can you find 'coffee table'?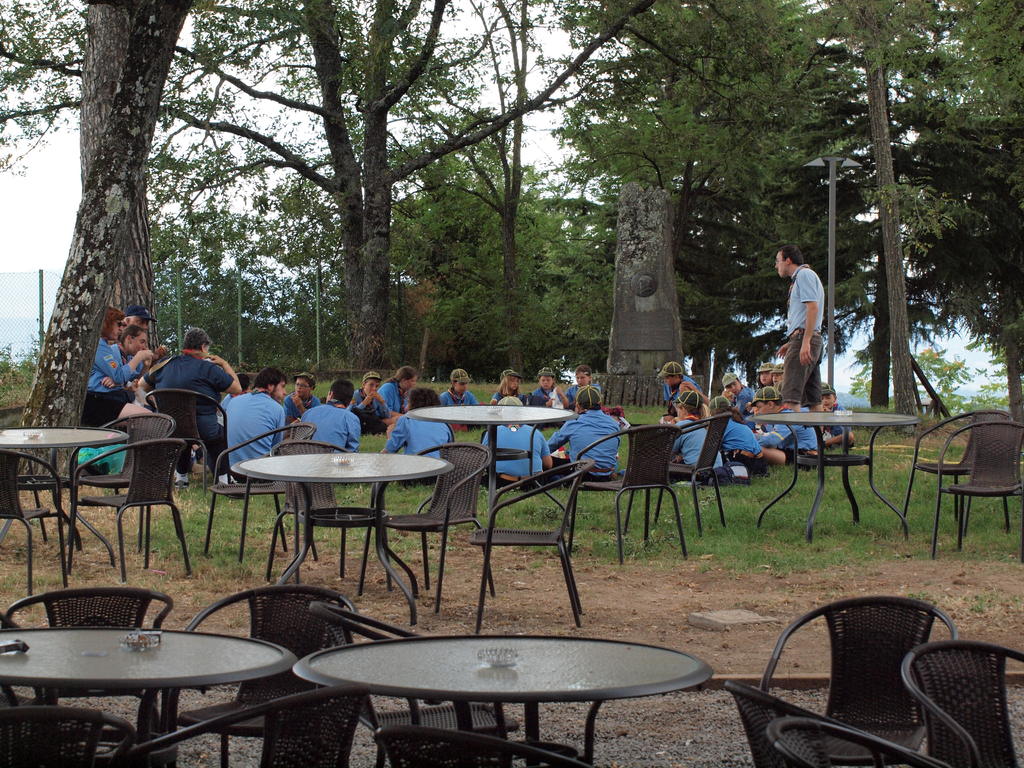
Yes, bounding box: {"left": 403, "top": 399, "right": 580, "bottom": 526}.
